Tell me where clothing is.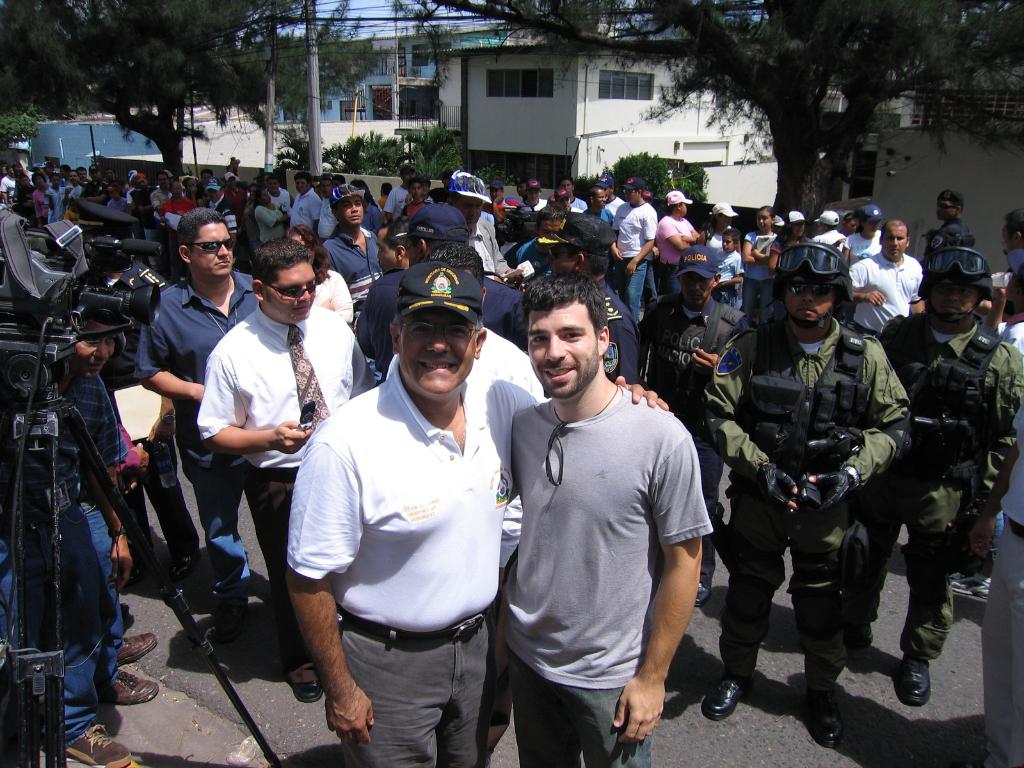
clothing is at {"left": 657, "top": 303, "right": 737, "bottom": 406}.
